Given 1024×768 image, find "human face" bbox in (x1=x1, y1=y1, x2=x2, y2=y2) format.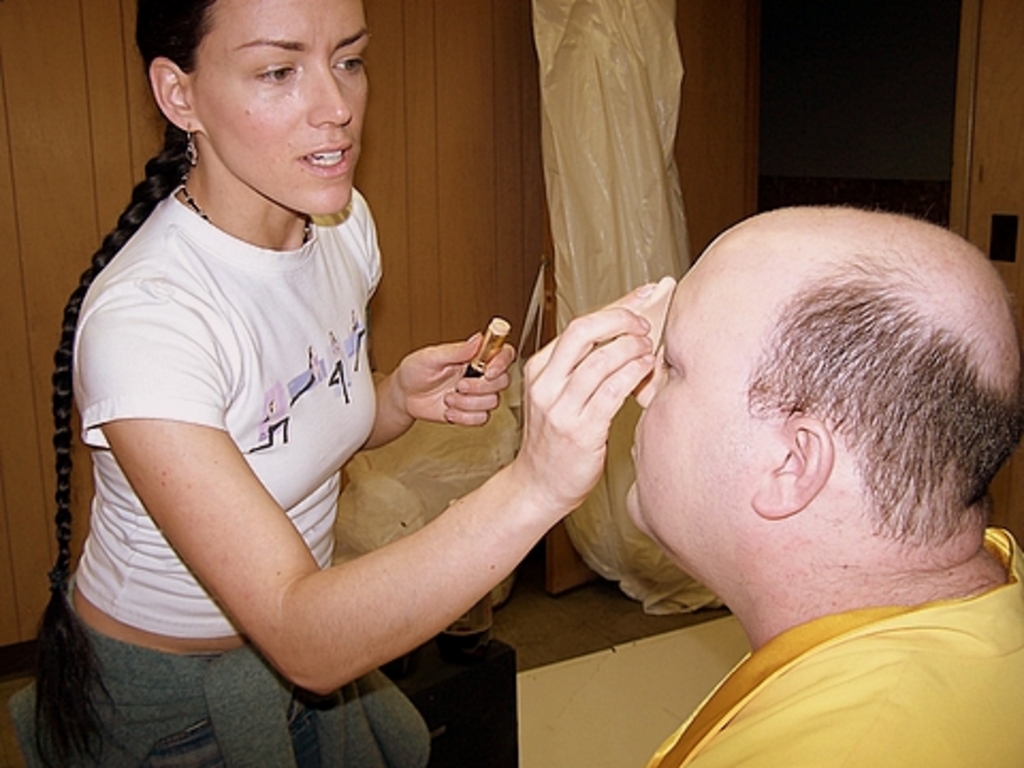
(x1=194, y1=0, x2=371, y2=213).
